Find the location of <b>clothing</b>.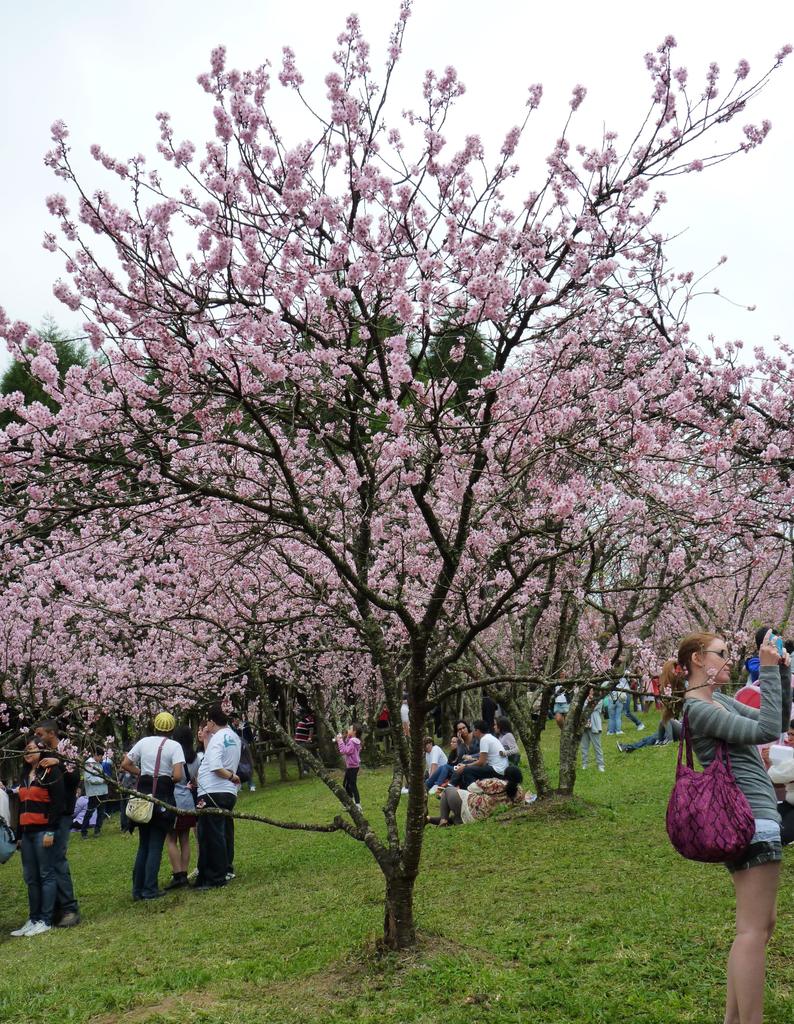
Location: [x1=0, y1=752, x2=83, y2=913].
